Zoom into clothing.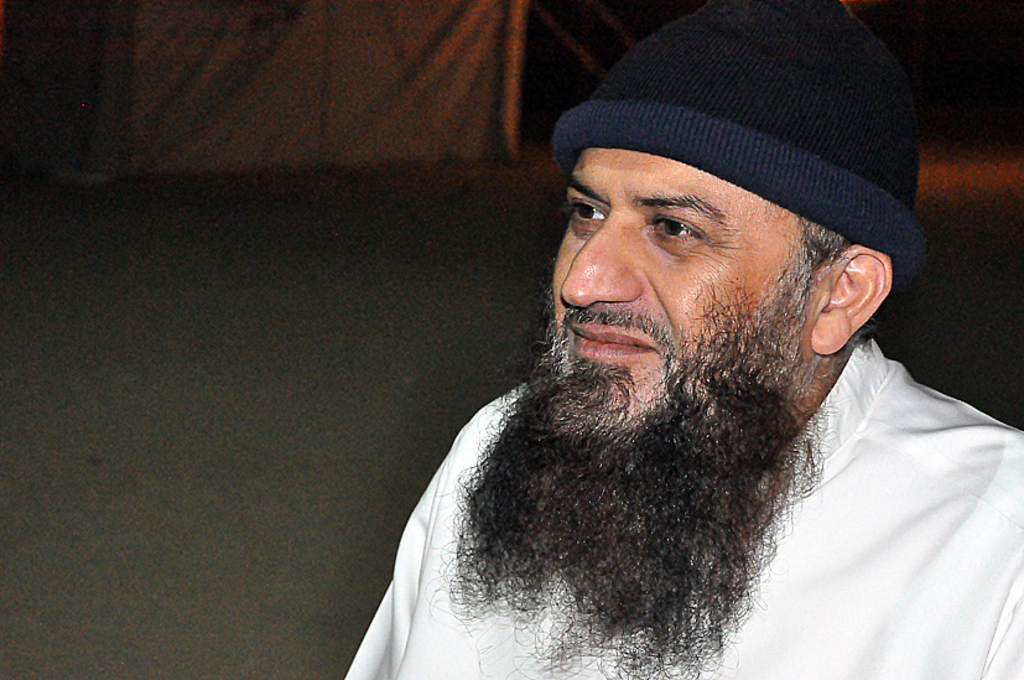
Zoom target: bbox(334, 312, 910, 678).
